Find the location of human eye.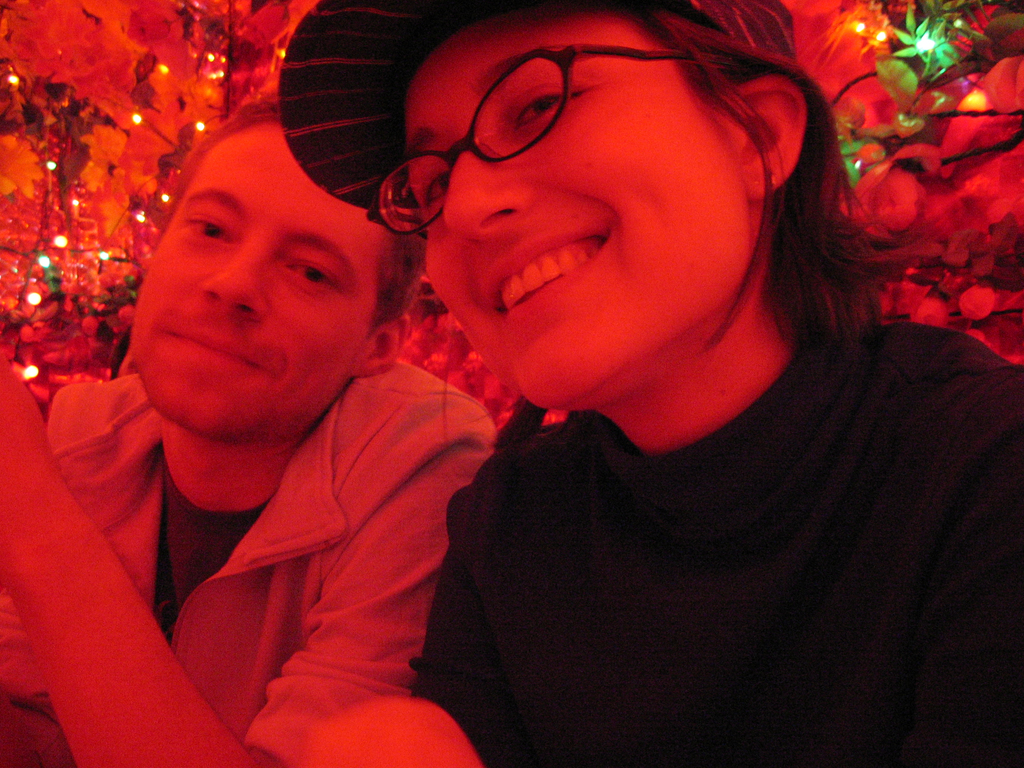
Location: [271,249,355,298].
